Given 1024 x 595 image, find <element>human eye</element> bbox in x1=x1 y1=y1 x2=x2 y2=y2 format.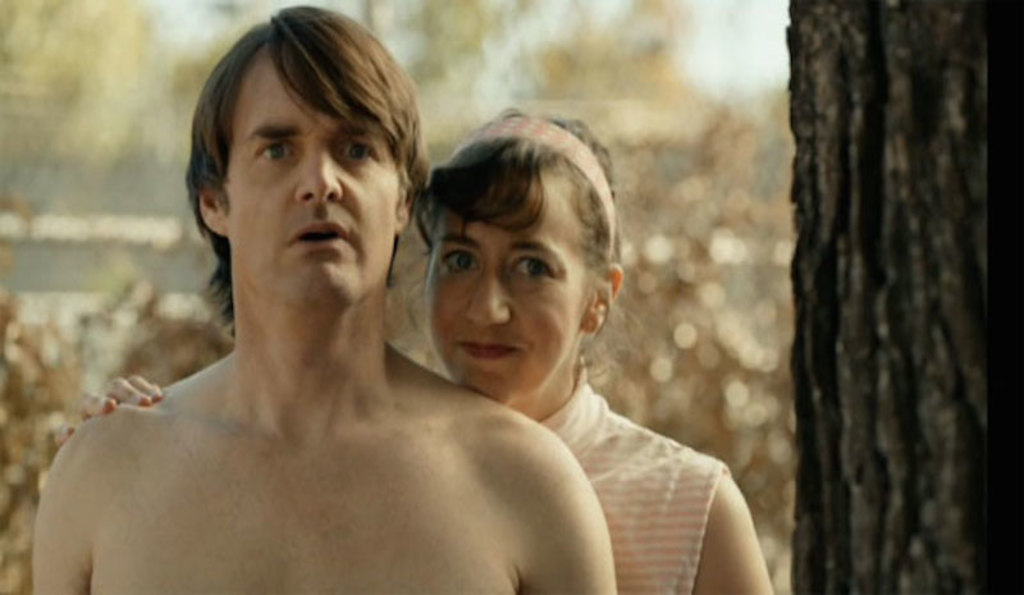
x1=438 y1=247 x2=477 y2=278.
